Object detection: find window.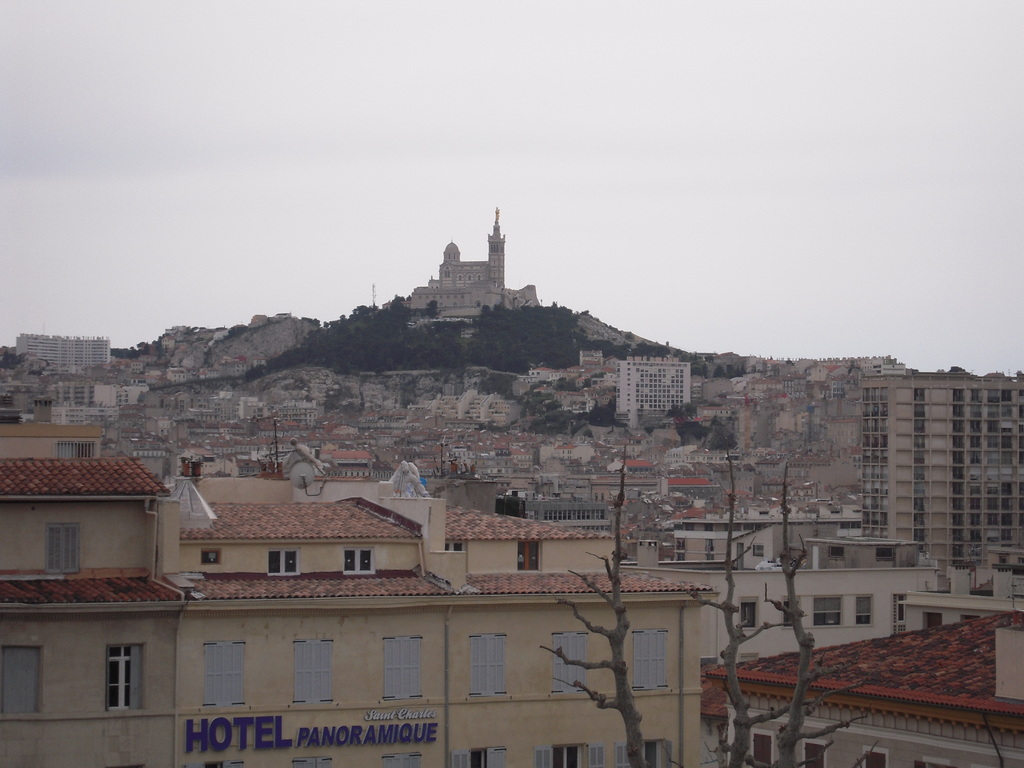
(380, 634, 426, 702).
